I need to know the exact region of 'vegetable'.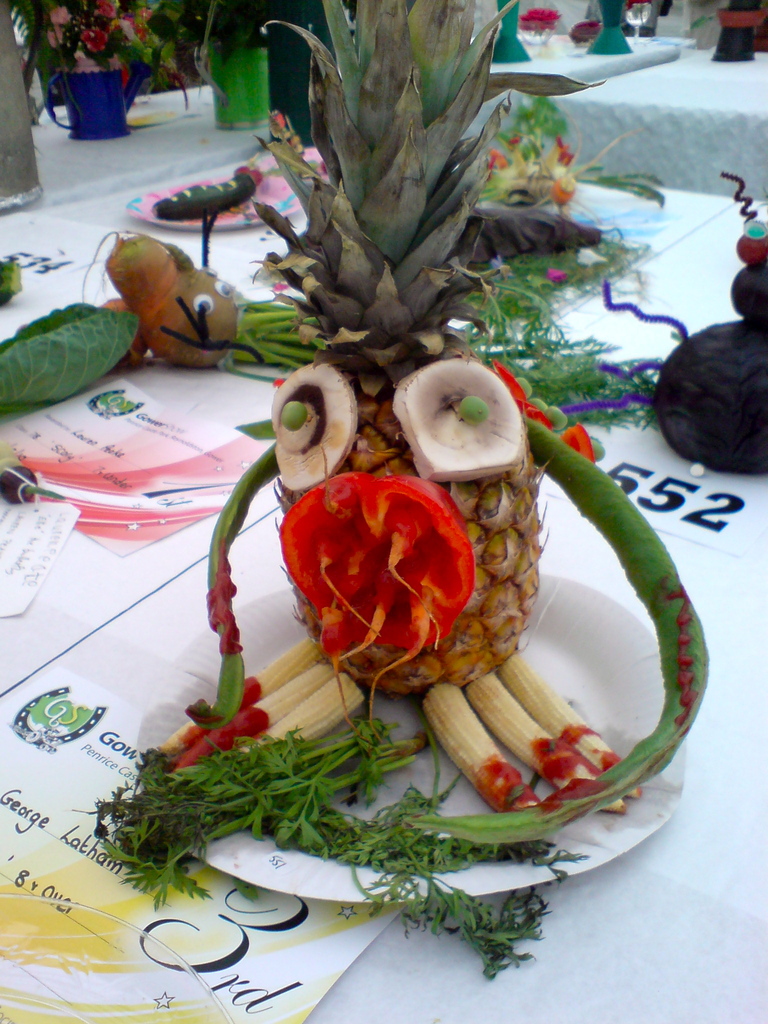
Region: BBox(315, 762, 544, 968).
